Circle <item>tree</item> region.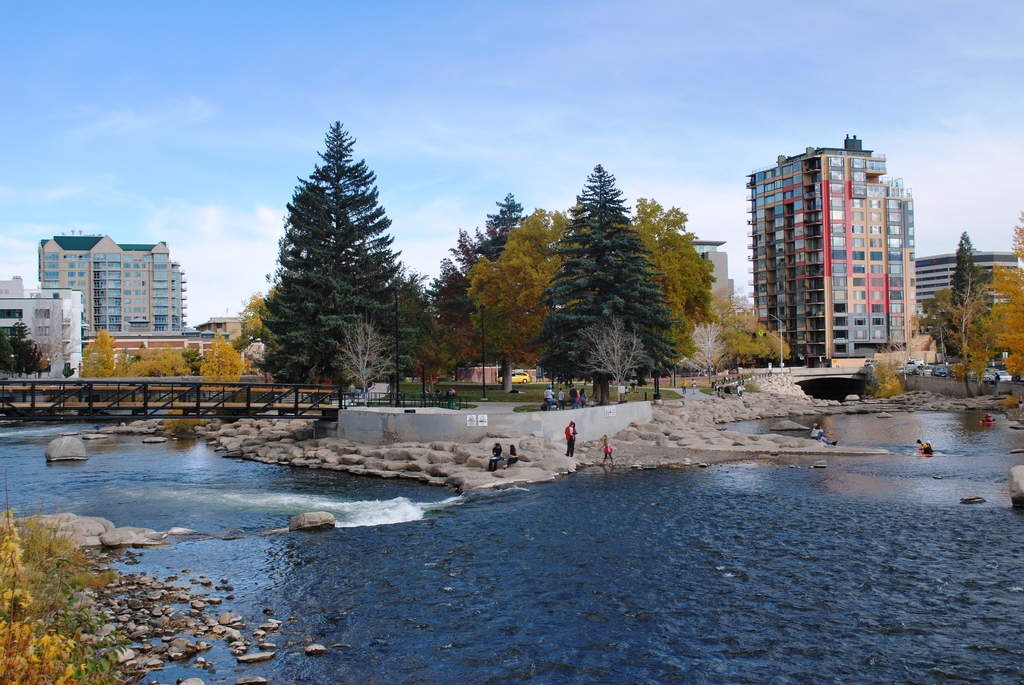
Region: bbox=[684, 316, 736, 385].
